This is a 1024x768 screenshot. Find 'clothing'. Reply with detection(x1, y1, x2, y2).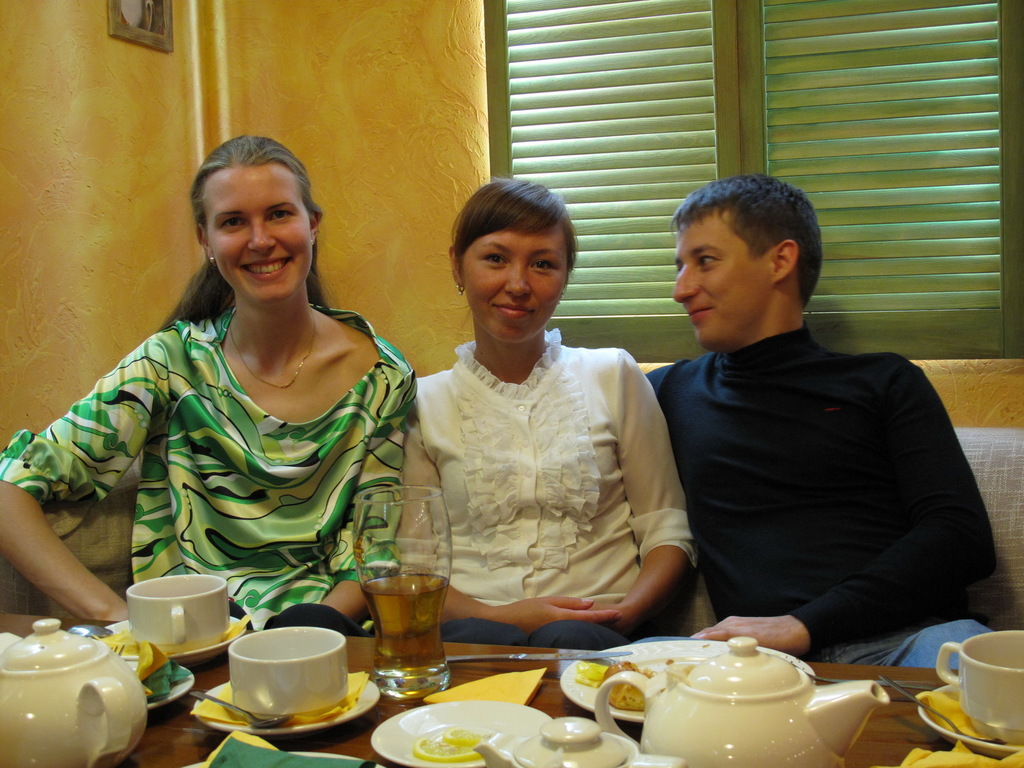
detection(645, 321, 993, 669).
